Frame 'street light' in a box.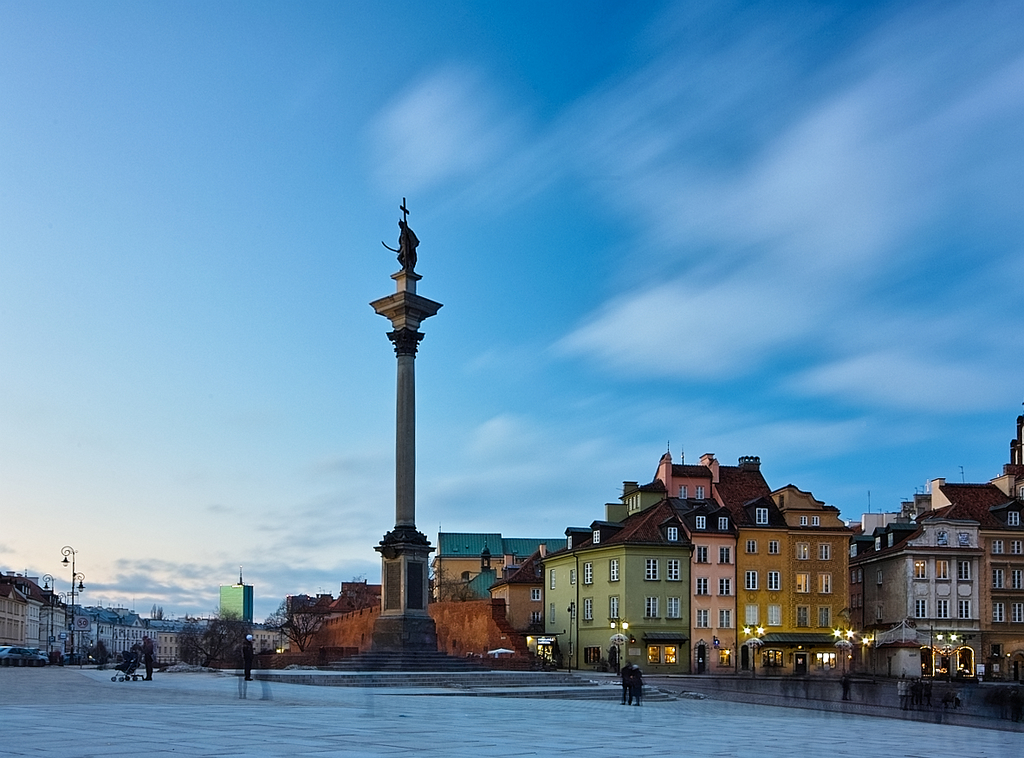
bbox=(742, 621, 762, 670).
